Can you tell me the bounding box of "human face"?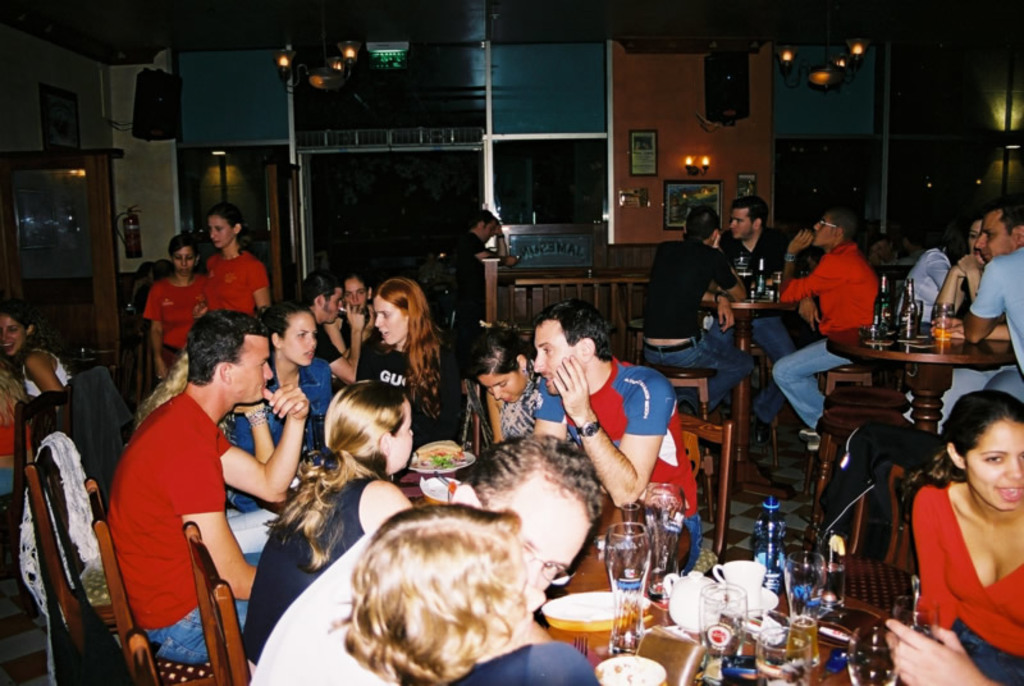
x1=374 y1=299 x2=407 y2=339.
